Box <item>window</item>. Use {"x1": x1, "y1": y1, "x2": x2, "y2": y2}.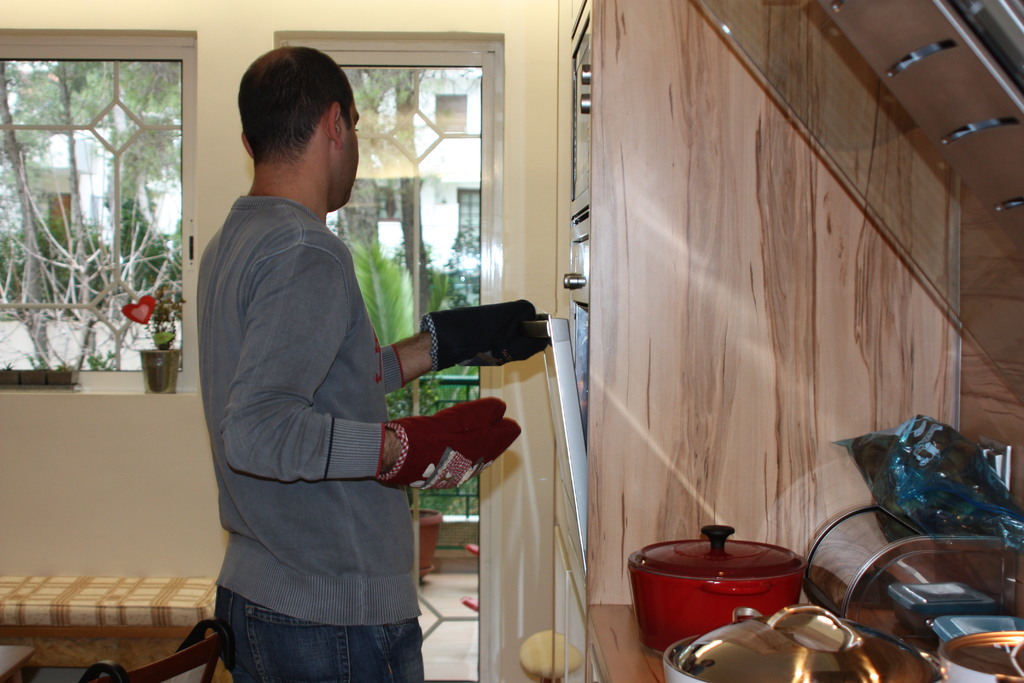
{"x1": 15, "y1": 0, "x2": 195, "y2": 393}.
